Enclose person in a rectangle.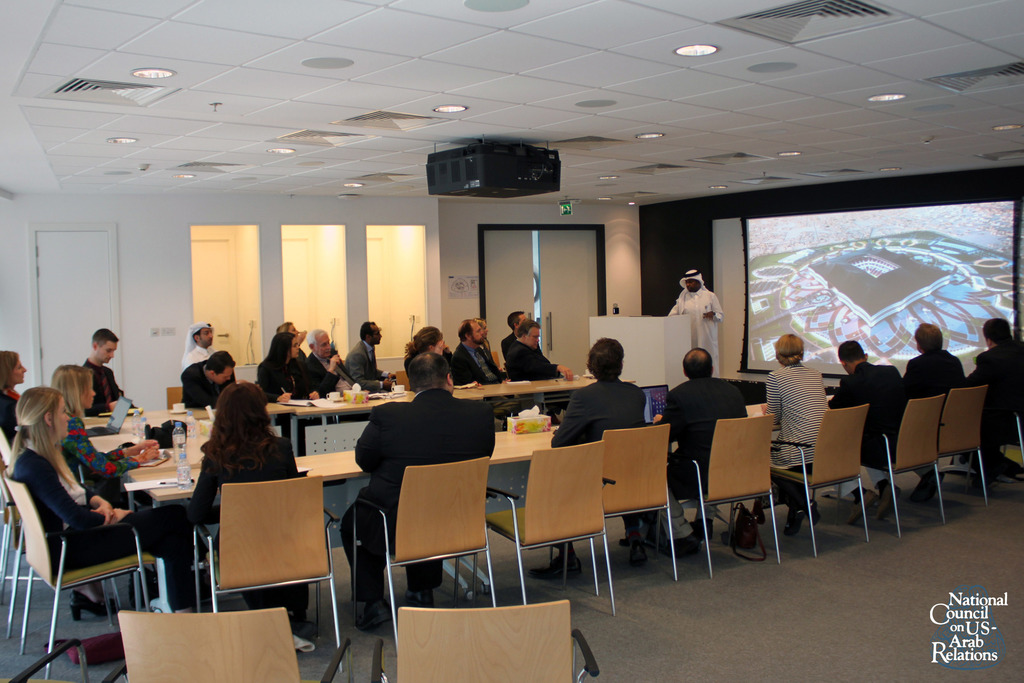
(left=305, top=329, right=340, bottom=390).
